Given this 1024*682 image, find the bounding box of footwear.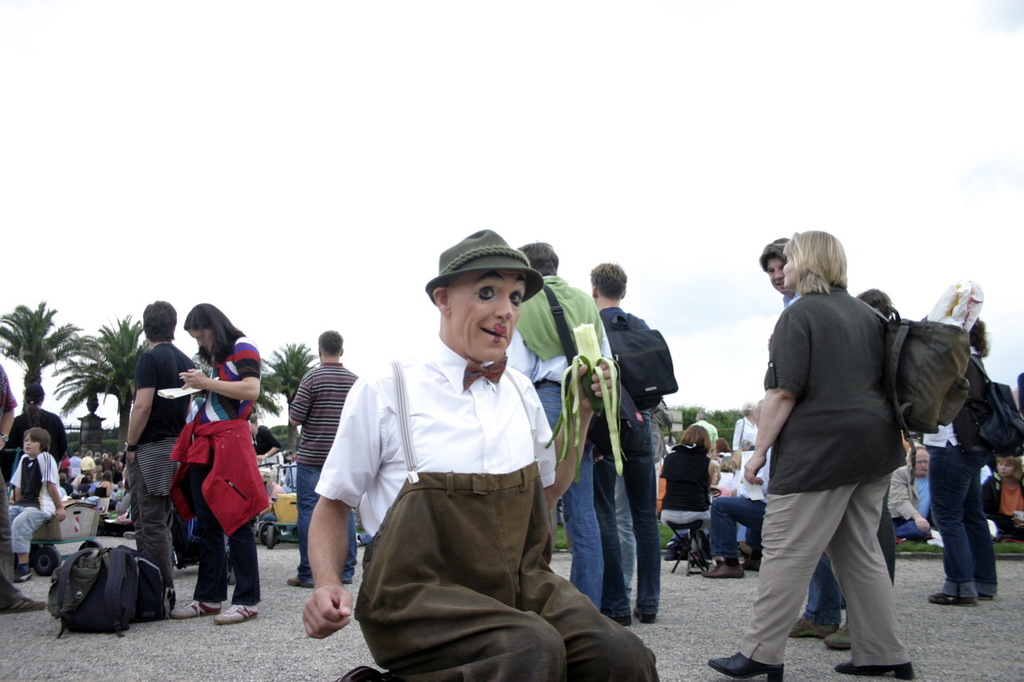
<region>984, 594, 990, 599</region>.
